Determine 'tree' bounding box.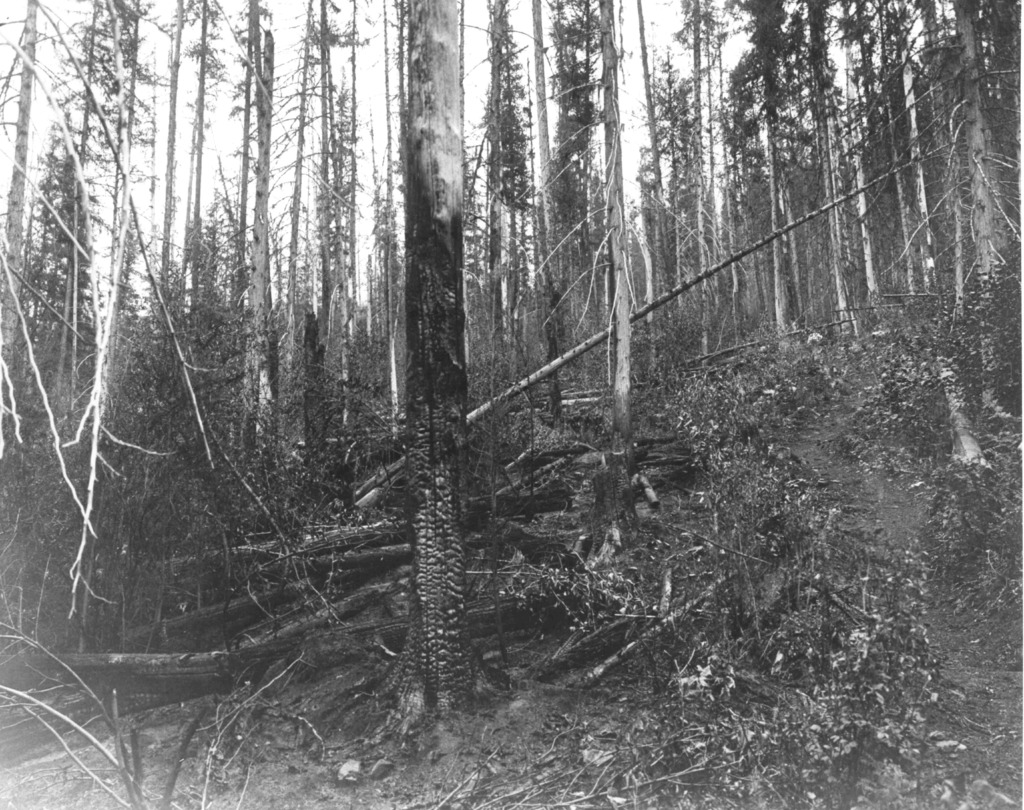
Determined: crop(349, 0, 534, 742).
